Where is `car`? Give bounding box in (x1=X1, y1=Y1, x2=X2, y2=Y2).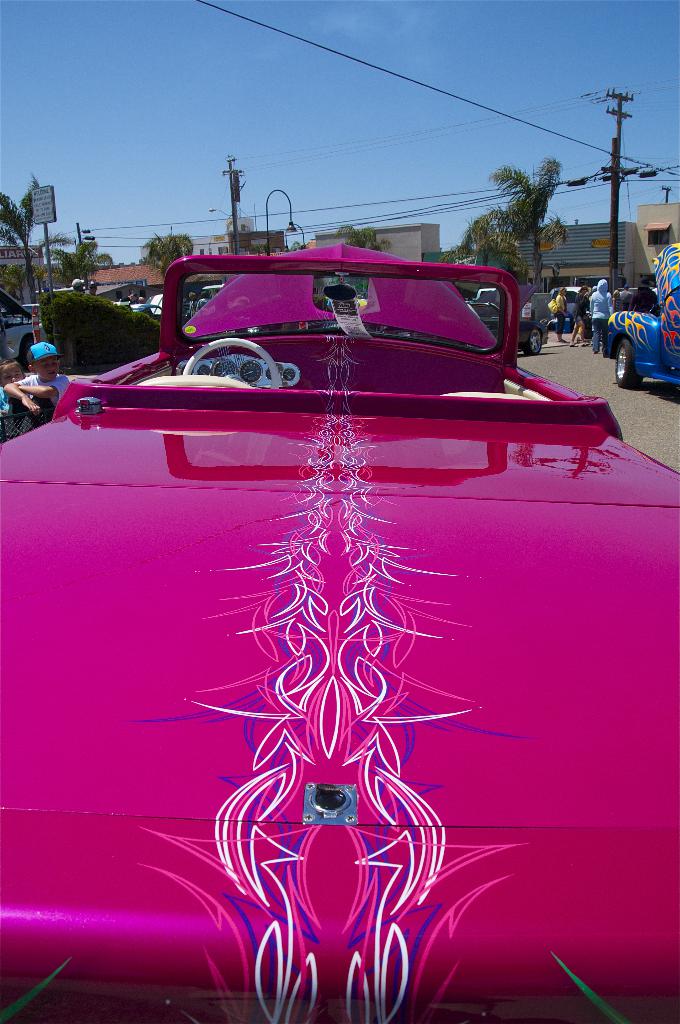
(x1=550, y1=283, x2=588, y2=316).
